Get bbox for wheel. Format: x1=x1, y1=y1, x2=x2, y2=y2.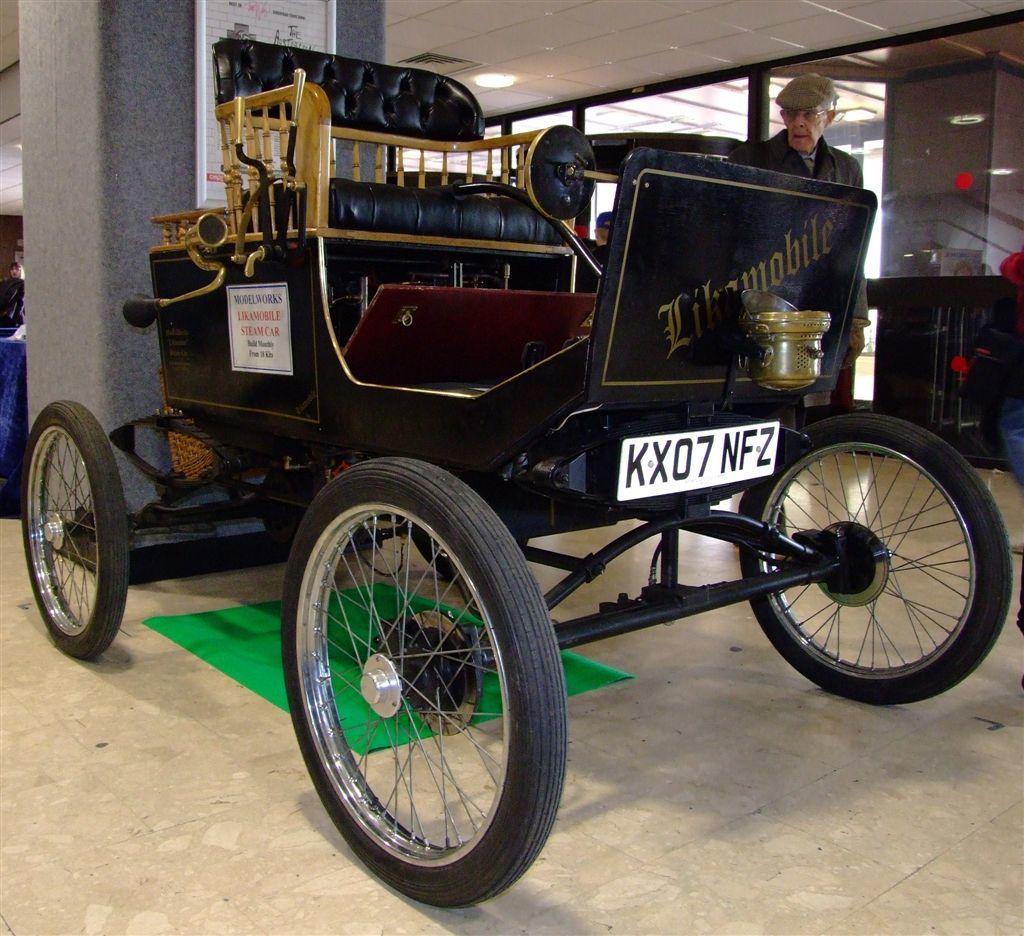
x1=21, y1=401, x2=128, y2=657.
